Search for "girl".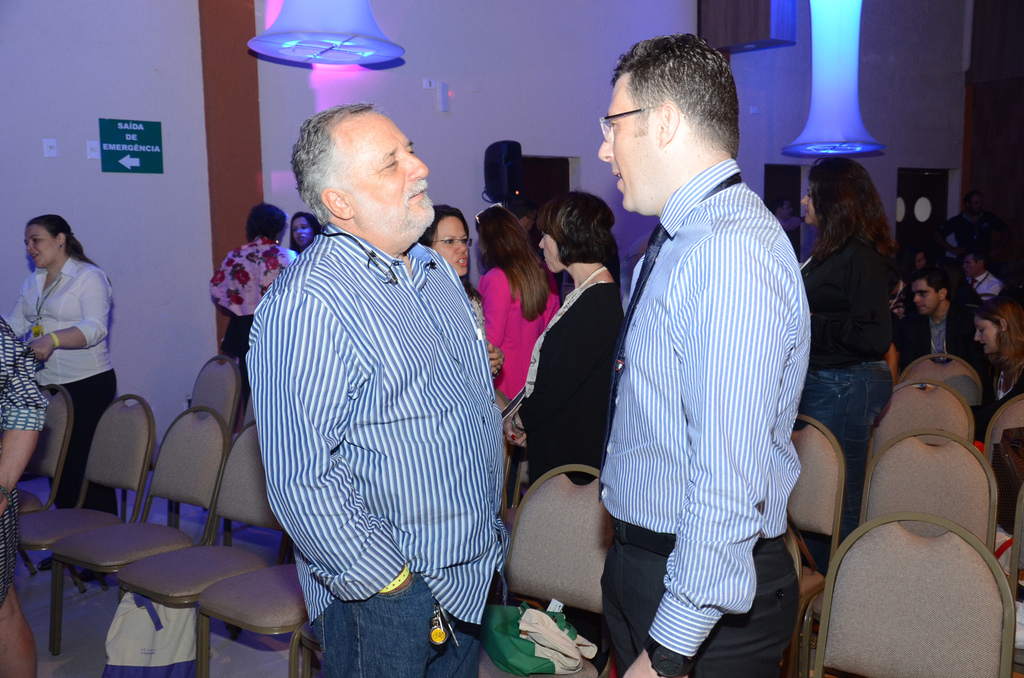
Found at 803 155 898 529.
